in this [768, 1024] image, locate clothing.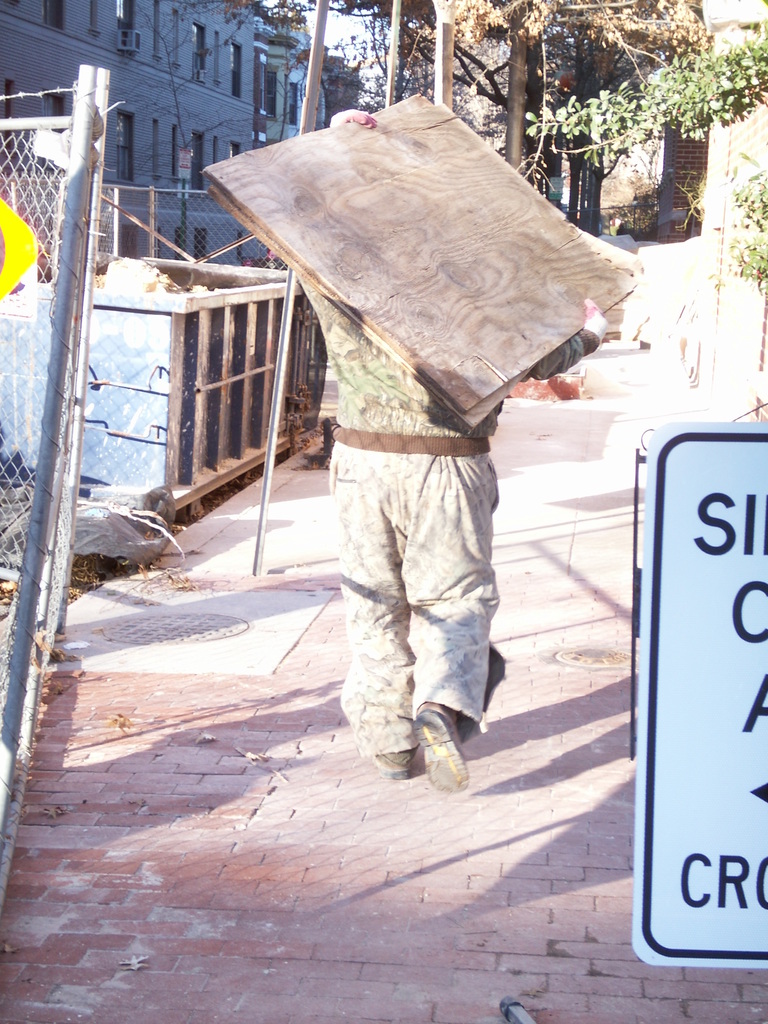
Bounding box: box(296, 236, 568, 722).
